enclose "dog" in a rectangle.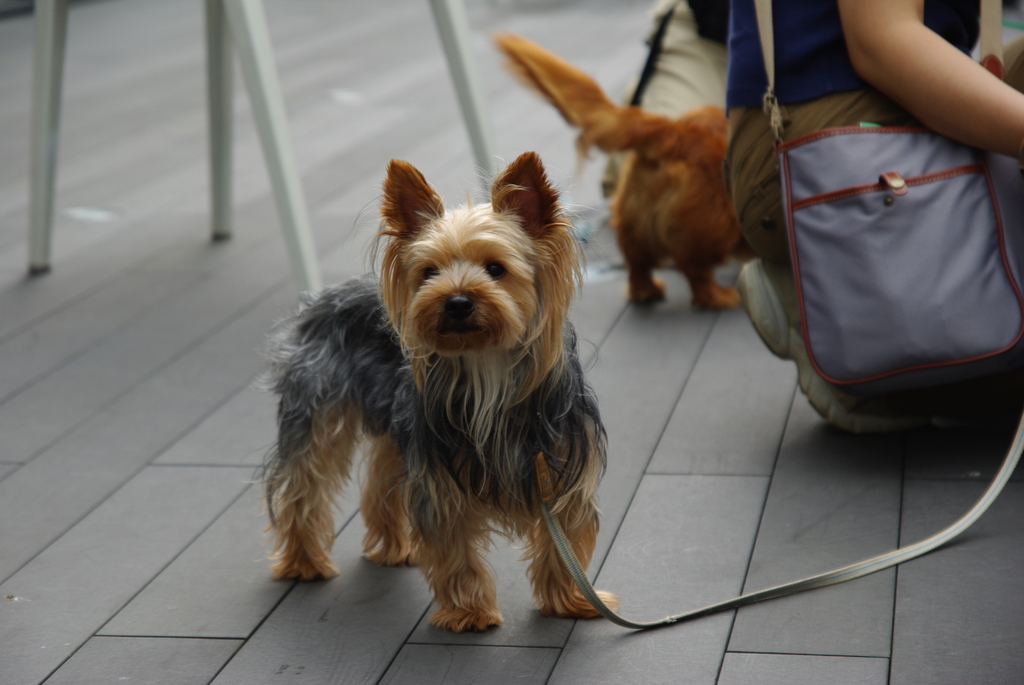
<bbox>483, 28, 761, 310</bbox>.
